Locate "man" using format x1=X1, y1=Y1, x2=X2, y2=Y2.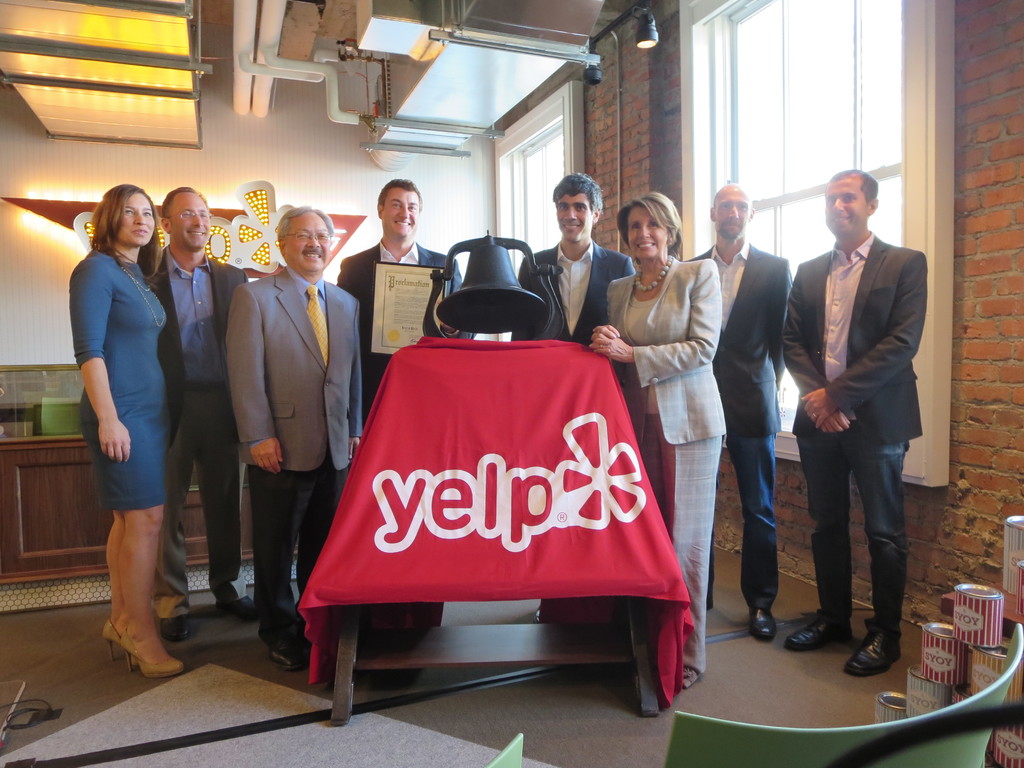
x1=680, y1=182, x2=794, y2=636.
